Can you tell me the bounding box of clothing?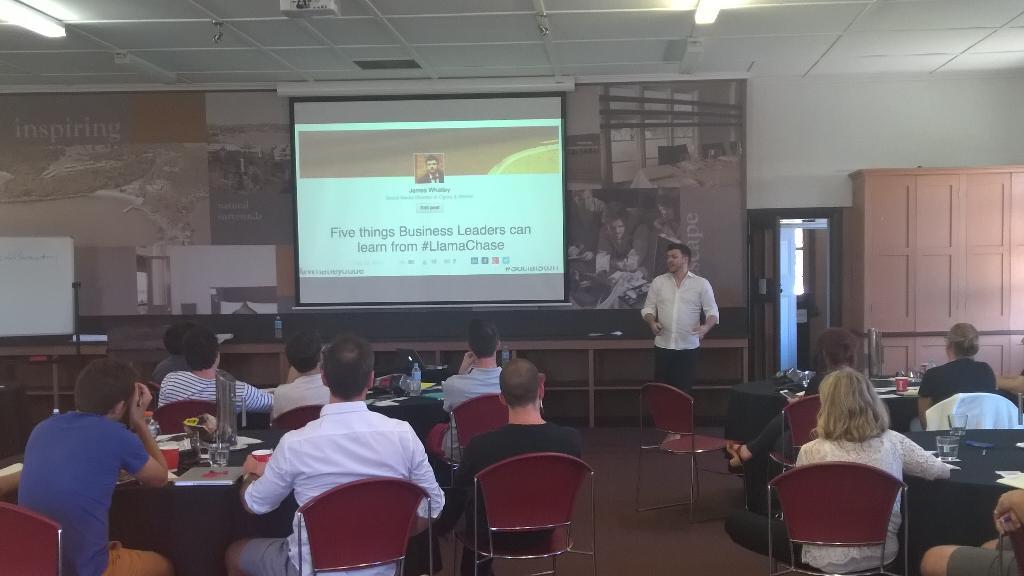
{"x1": 150, "y1": 355, "x2": 194, "y2": 392}.
